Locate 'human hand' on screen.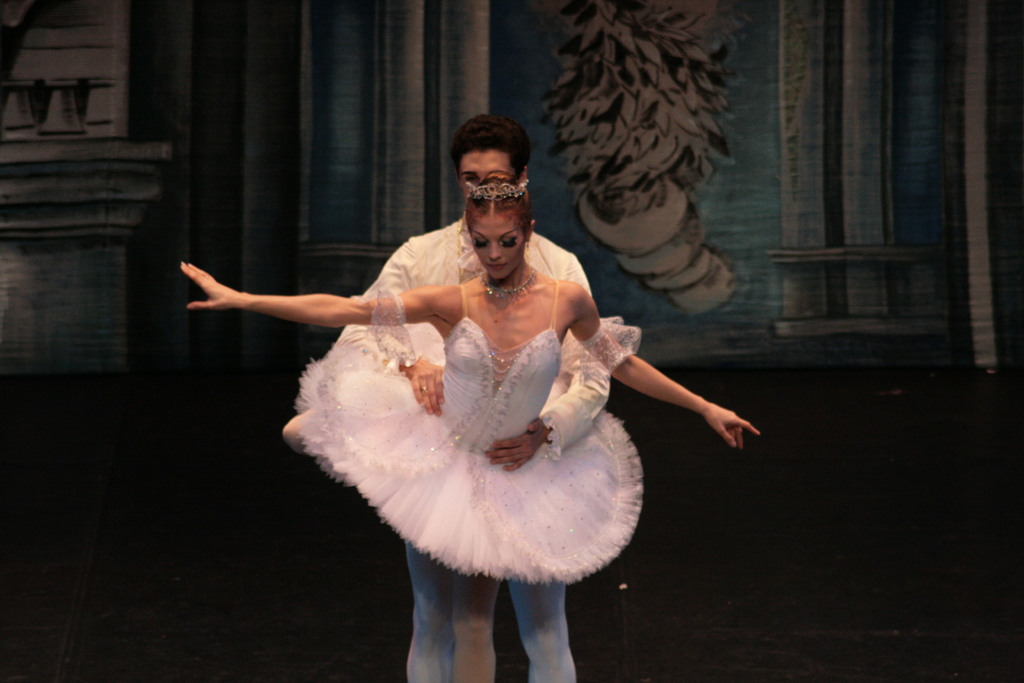
On screen at <bbox>180, 258, 244, 311</bbox>.
